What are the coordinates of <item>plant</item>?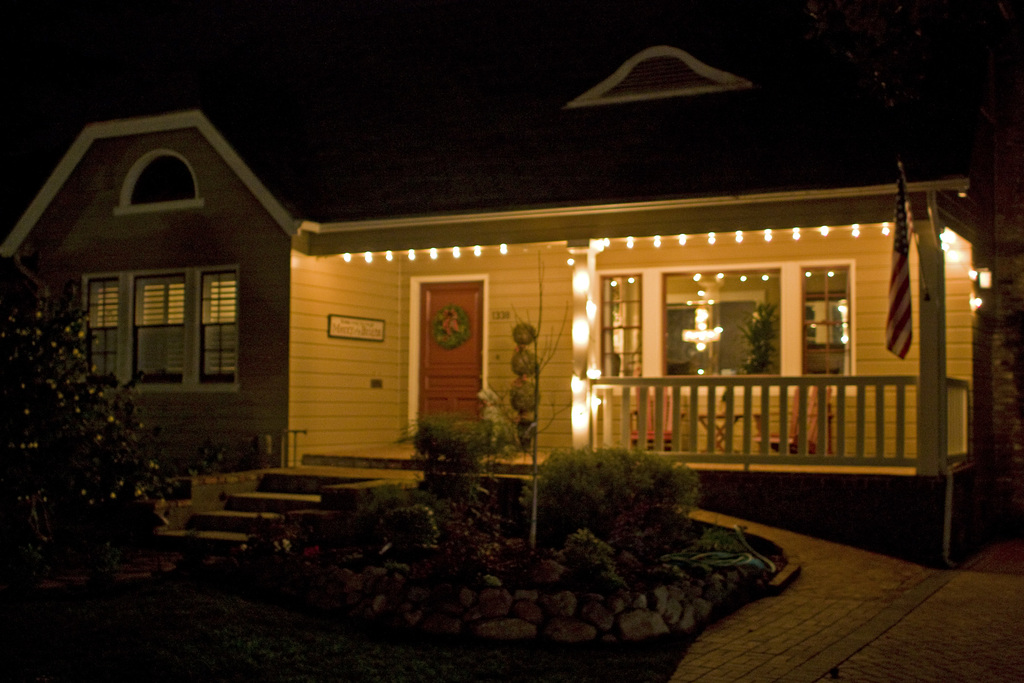
<box>551,526,636,605</box>.
